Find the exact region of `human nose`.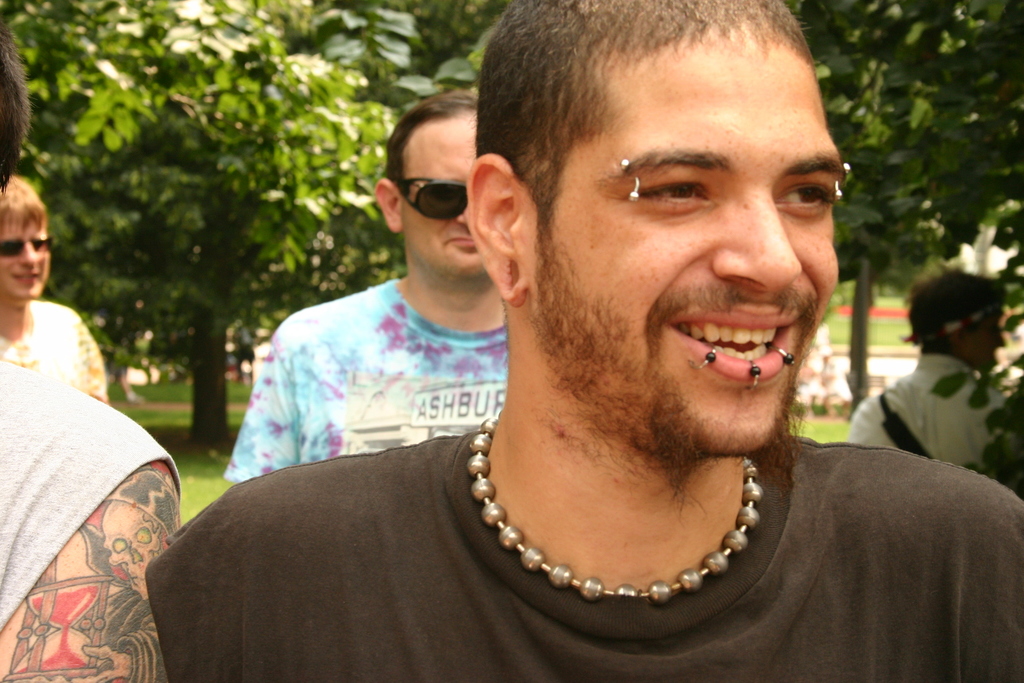
Exact region: [left=712, top=190, right=801, bottom=292].
